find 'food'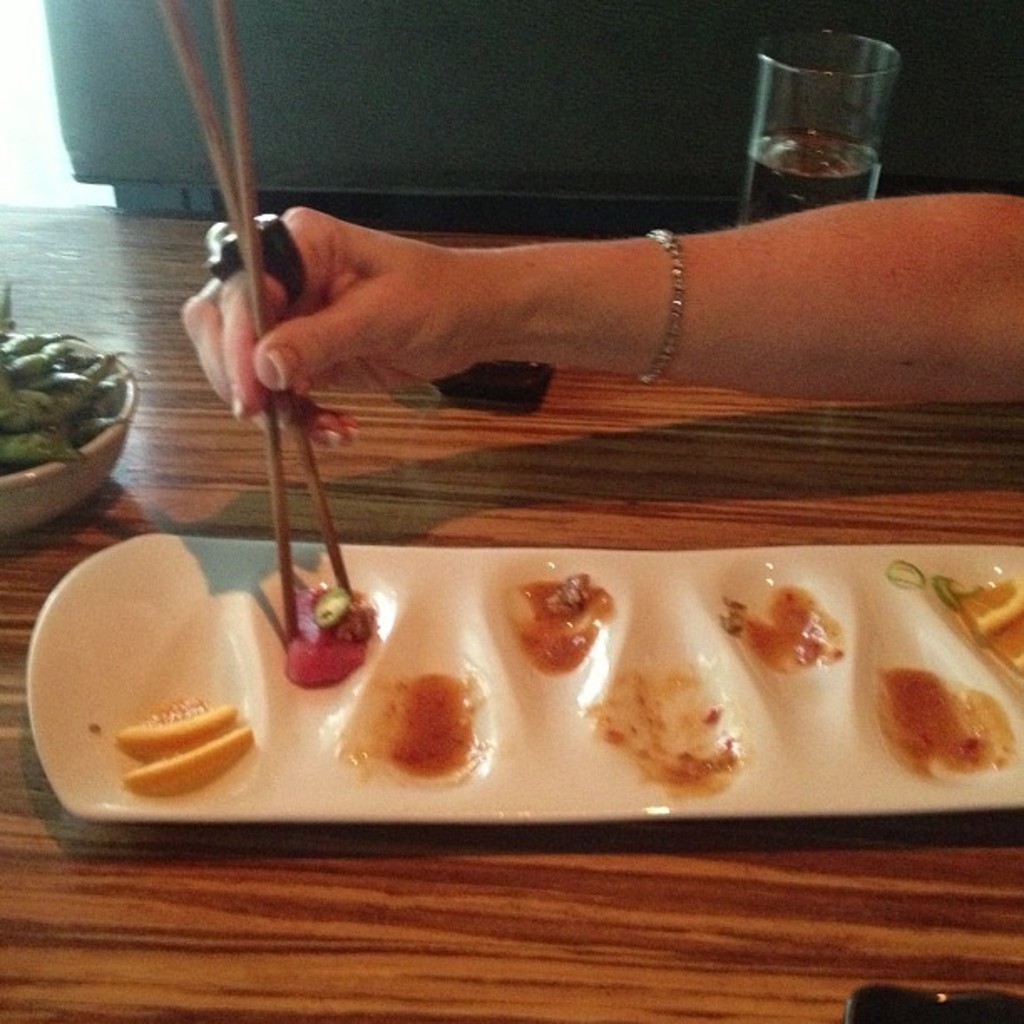
(left=591, top=671, right=745, bottom=793)
